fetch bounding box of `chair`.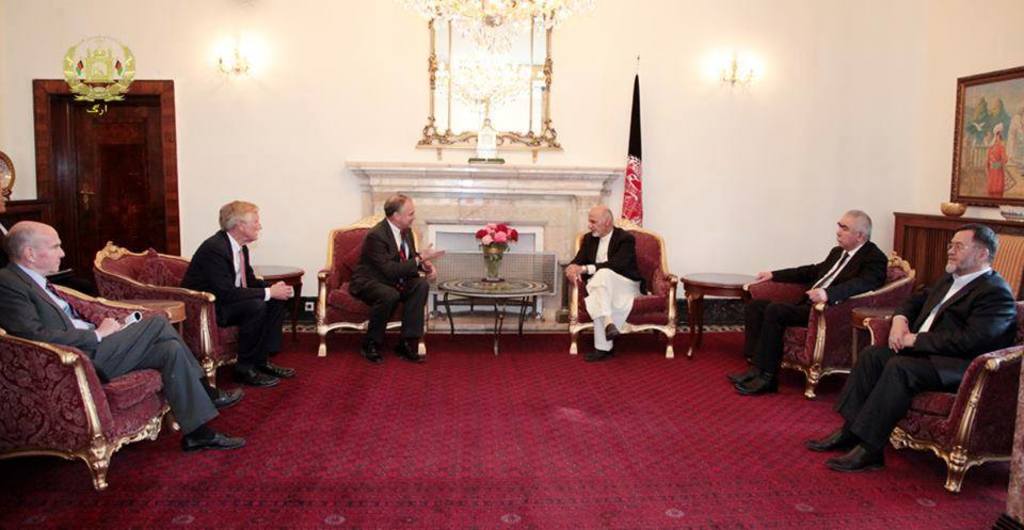
Bbox: bbox(562, 216, 679, 360).
